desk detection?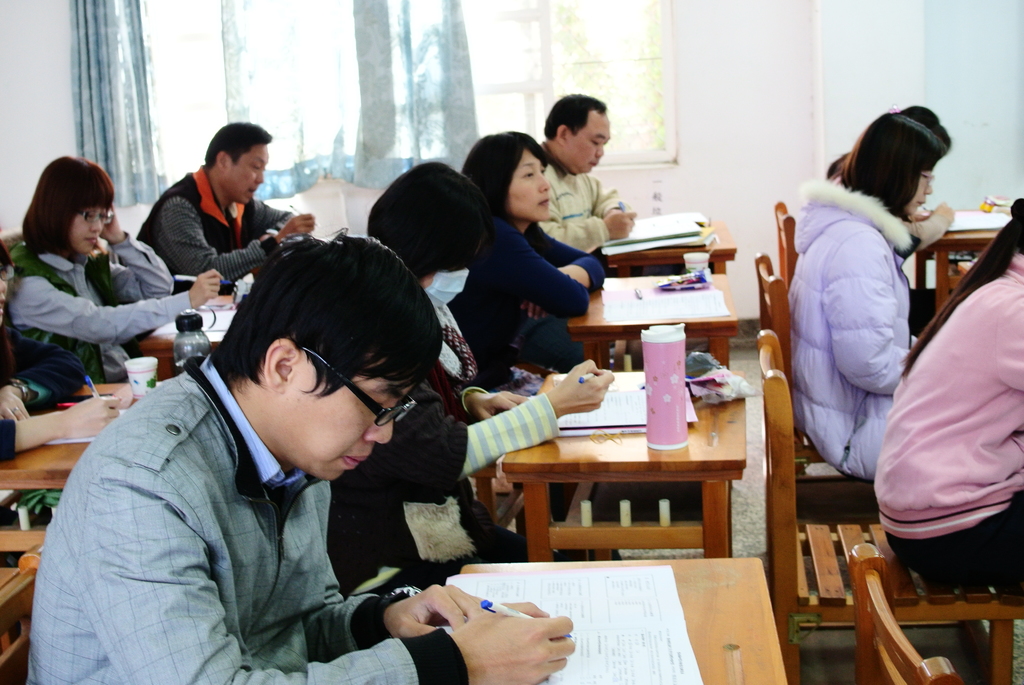
box=[0, 381, 165, 553]
